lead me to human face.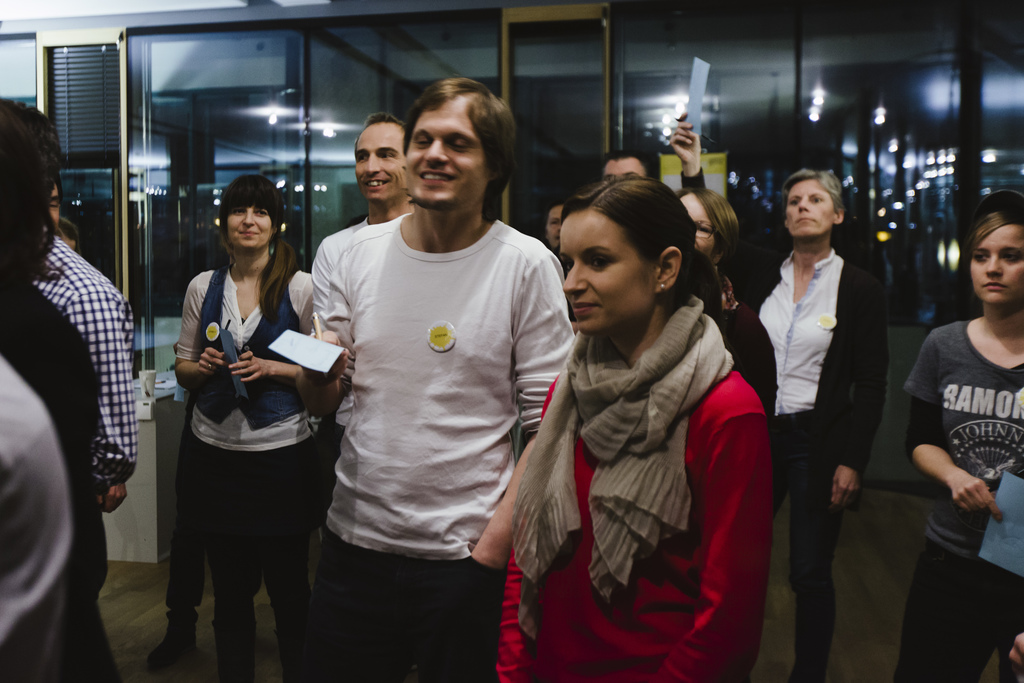
Lead to <region>356, 122, 404, 204</region>.
